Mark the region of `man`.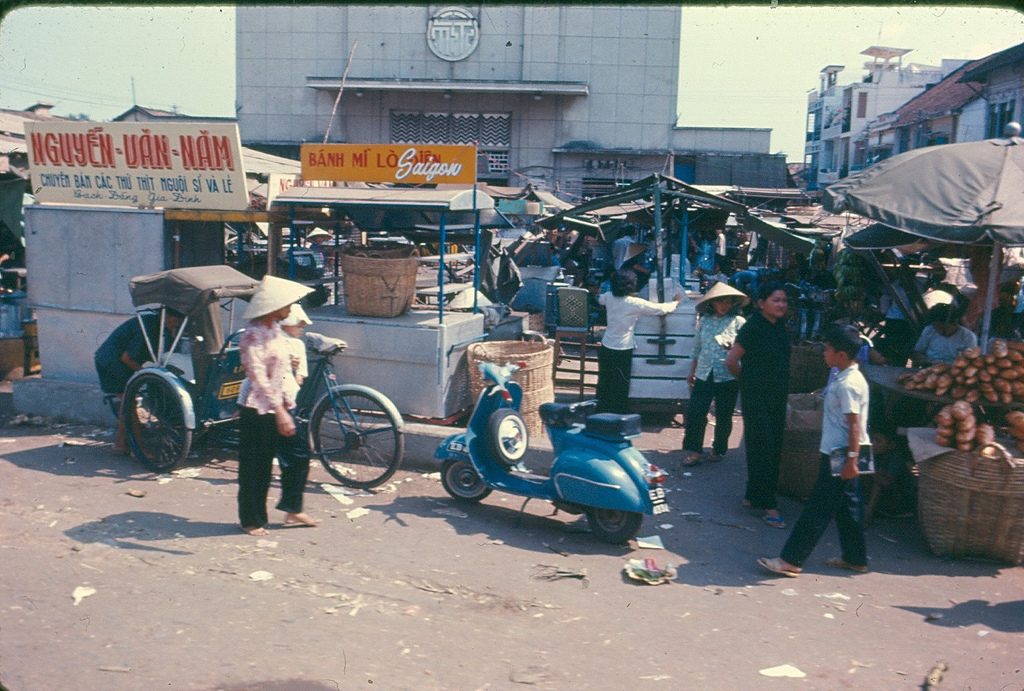
Region: bbox=[607, 222, 648, 277].
